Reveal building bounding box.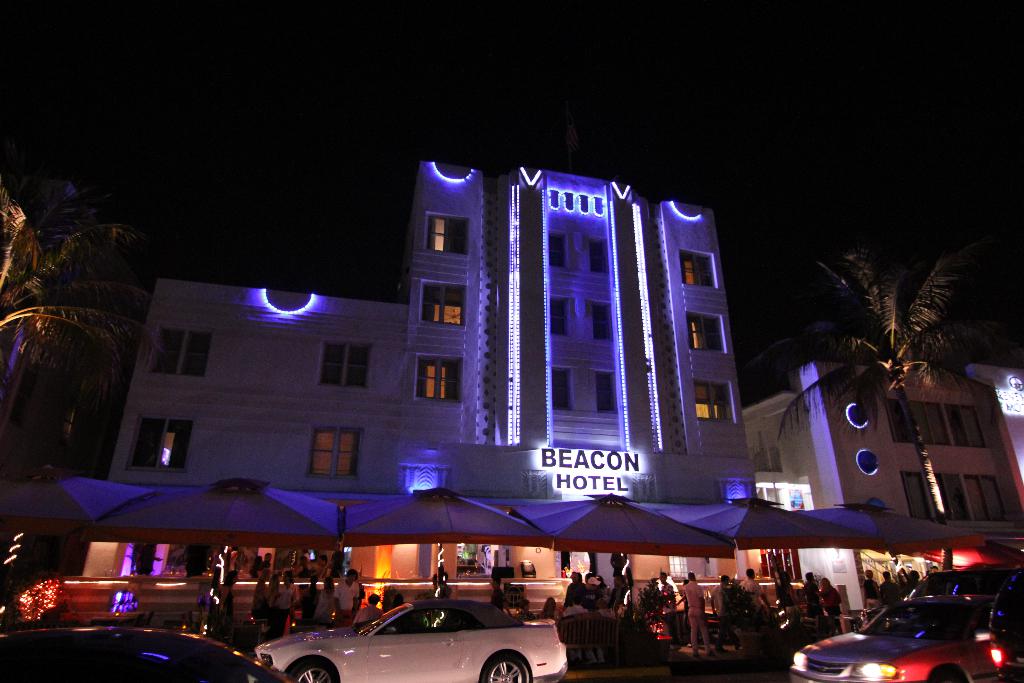
Revealed: x1=742, y1=361, x2=1023, y2=621.
